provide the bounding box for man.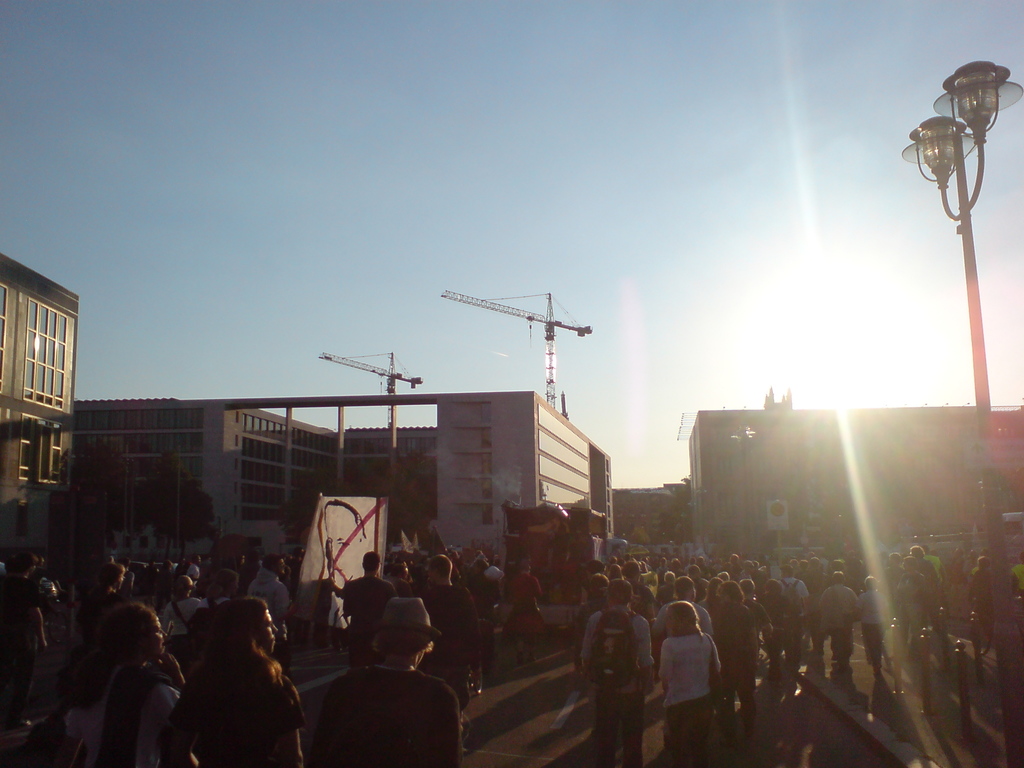
<region>582, 577, 654, 767</region>.
